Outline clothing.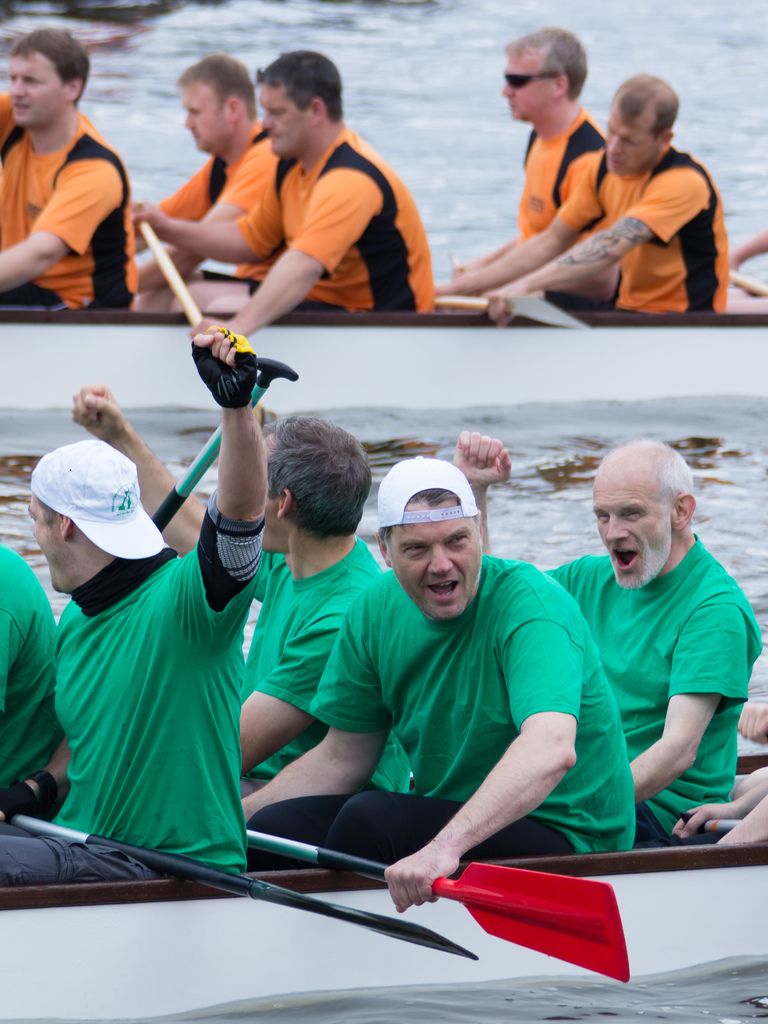
Outline: 558,149,732,314.
